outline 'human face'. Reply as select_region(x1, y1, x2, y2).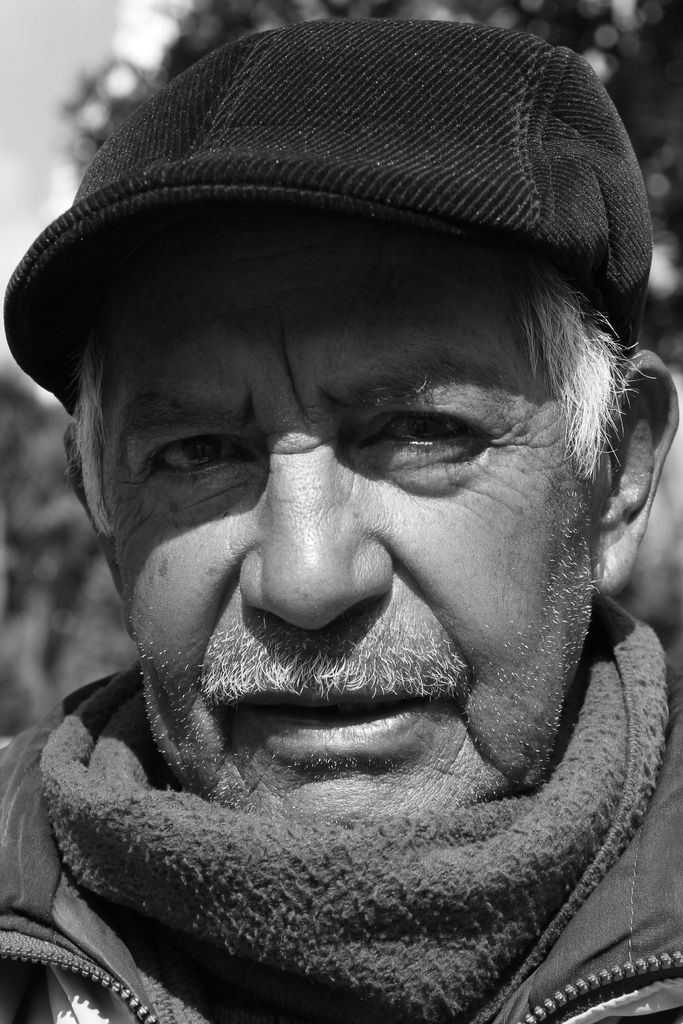
select_region(74, 214, 593, 818).
